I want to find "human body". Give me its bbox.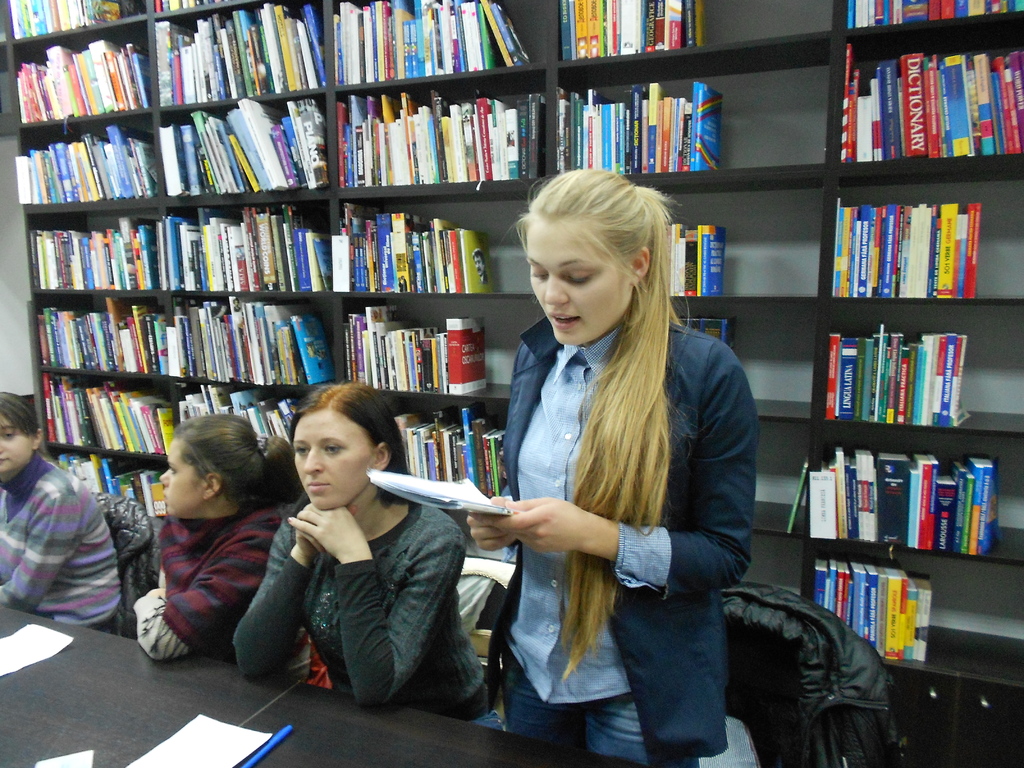
locate(134, 500, 315, 684).
